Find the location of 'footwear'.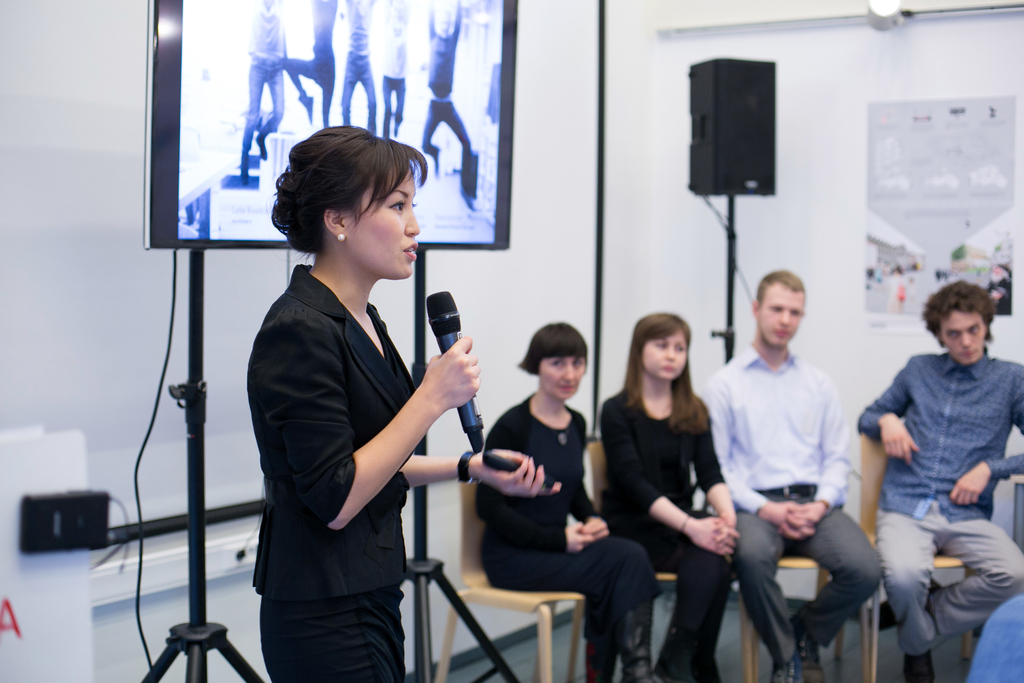
Location: box=[865, 574, 943, 630].
